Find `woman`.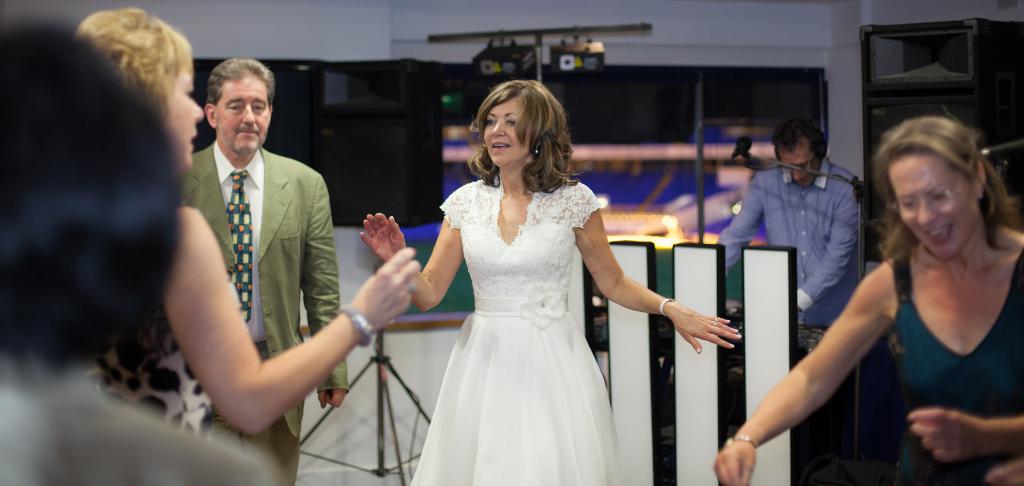
box(401, 92, 657, 474).
